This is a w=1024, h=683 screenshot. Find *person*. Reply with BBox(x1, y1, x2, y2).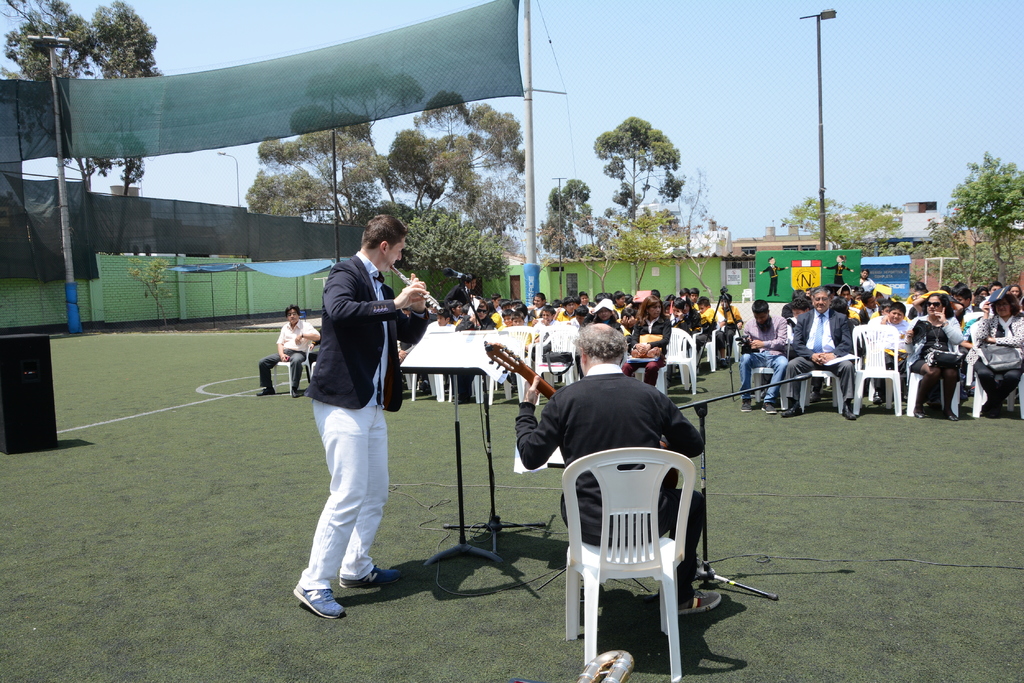
BBox(764, 259, 799, 303).
